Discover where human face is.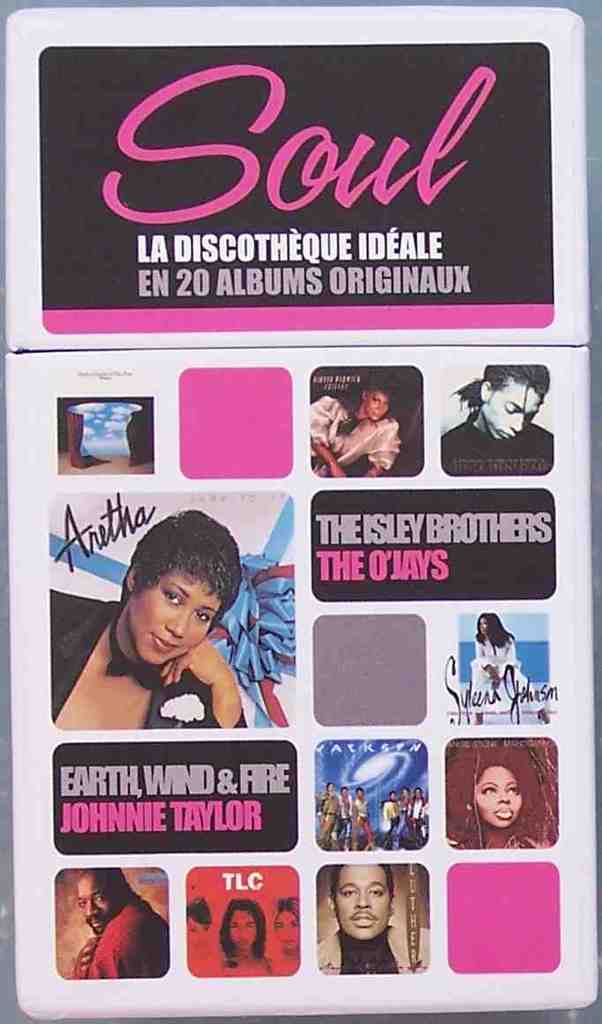
Discovered at 124 575 222 666.
